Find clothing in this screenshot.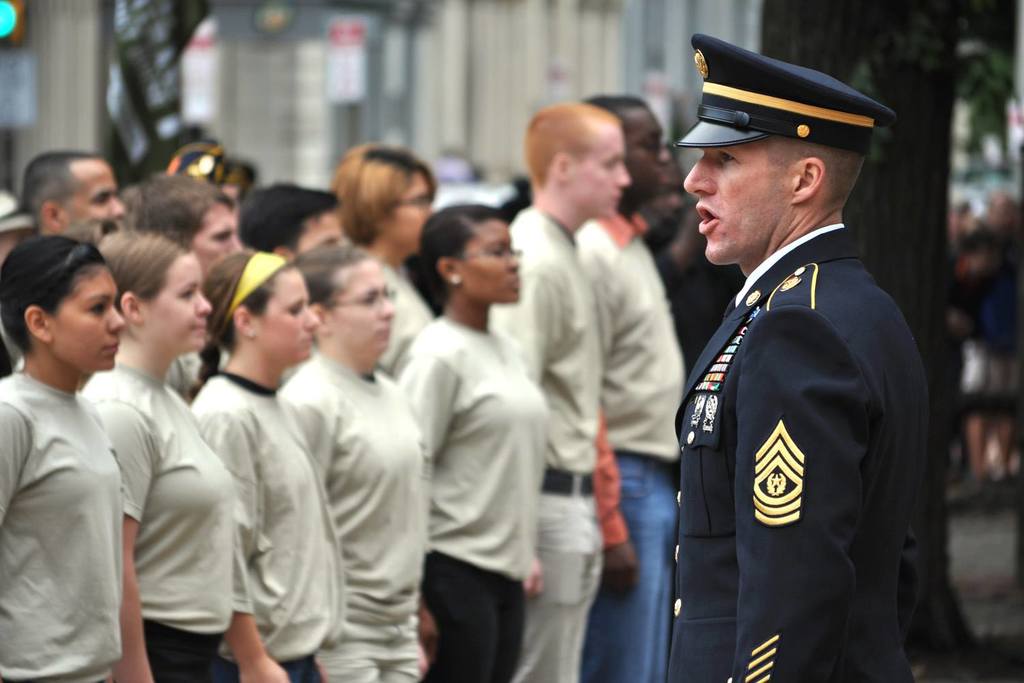
The bounding box for clothing is <region>655, 223, 927, 682</region>.
